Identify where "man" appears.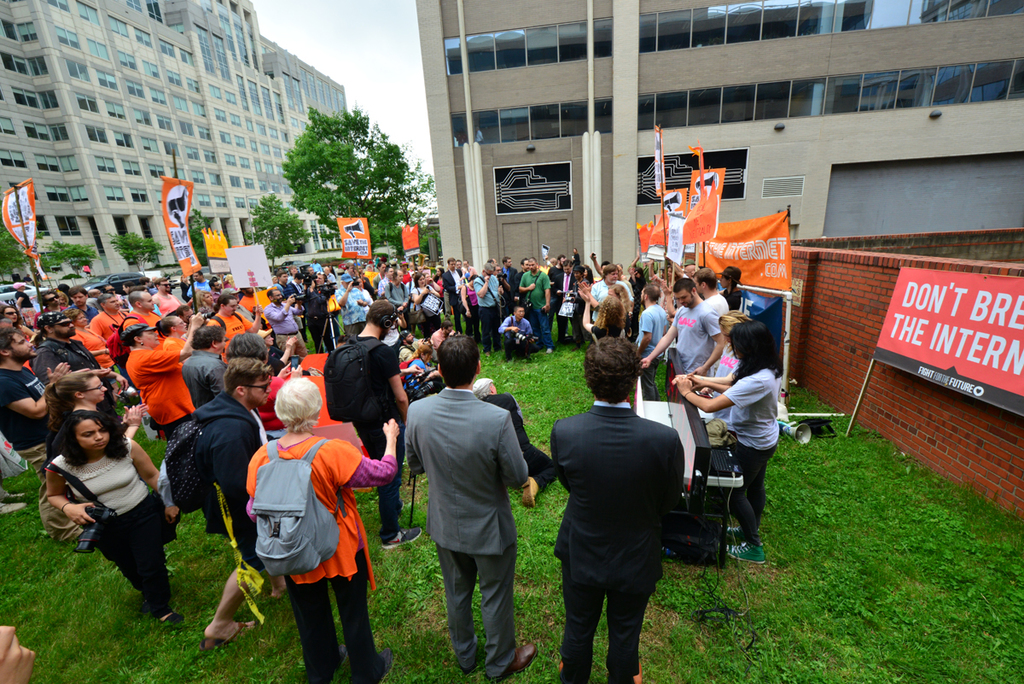
Appears at 396/337/537/662.
